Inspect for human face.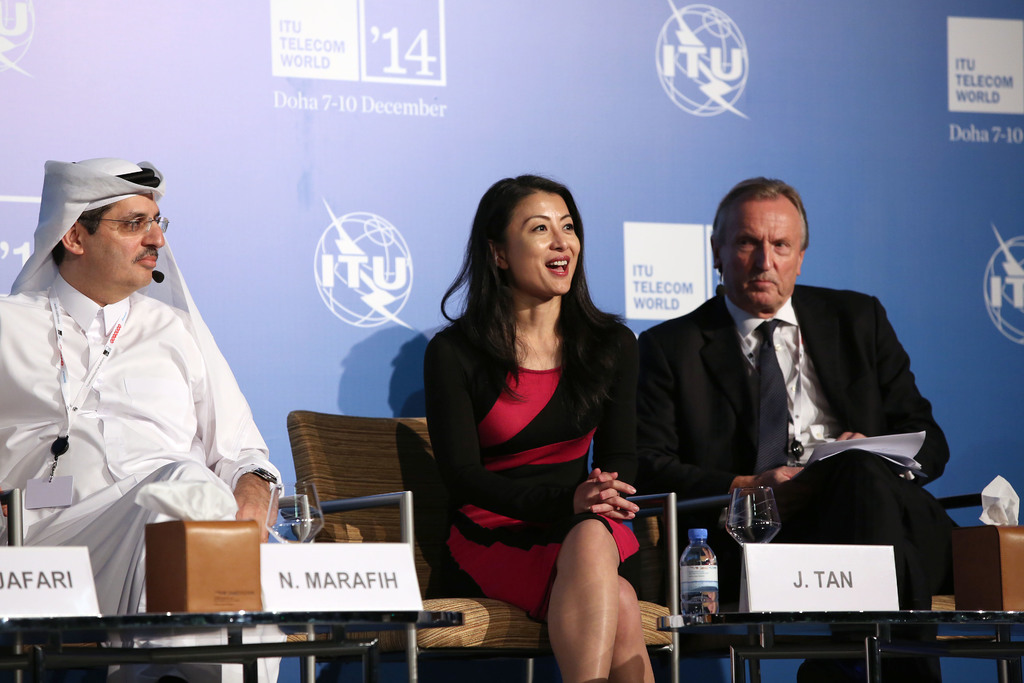
Inspection: 722/194/804/304.
